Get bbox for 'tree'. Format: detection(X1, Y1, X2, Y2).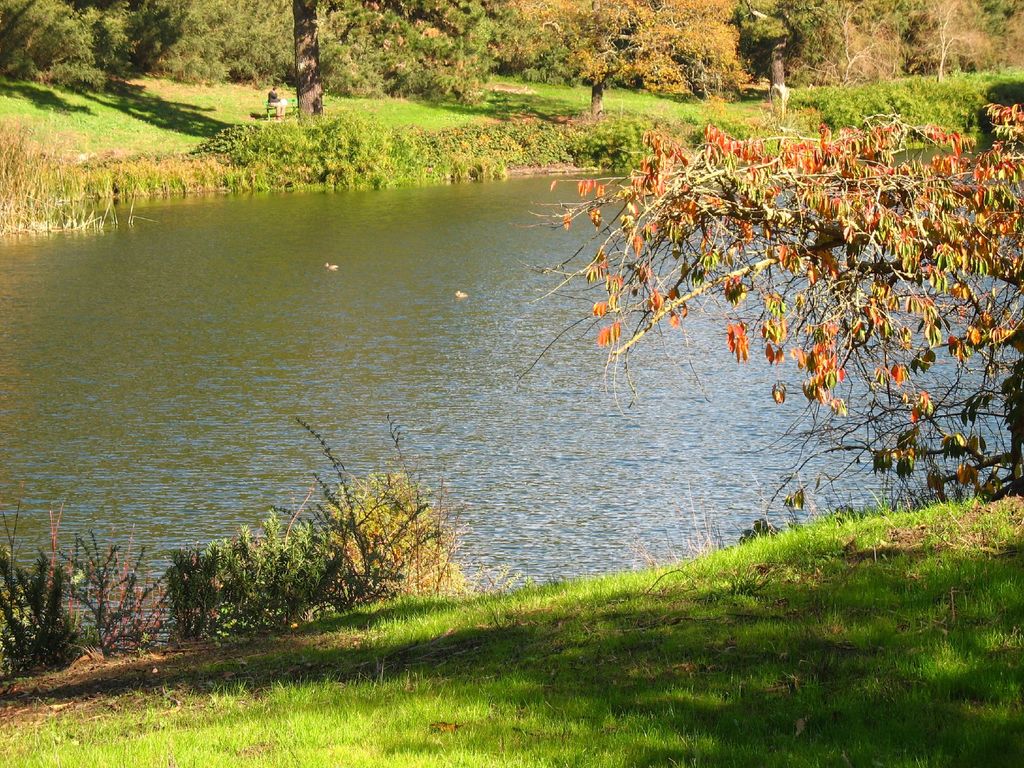
detection(202, 1, 325, 119).
